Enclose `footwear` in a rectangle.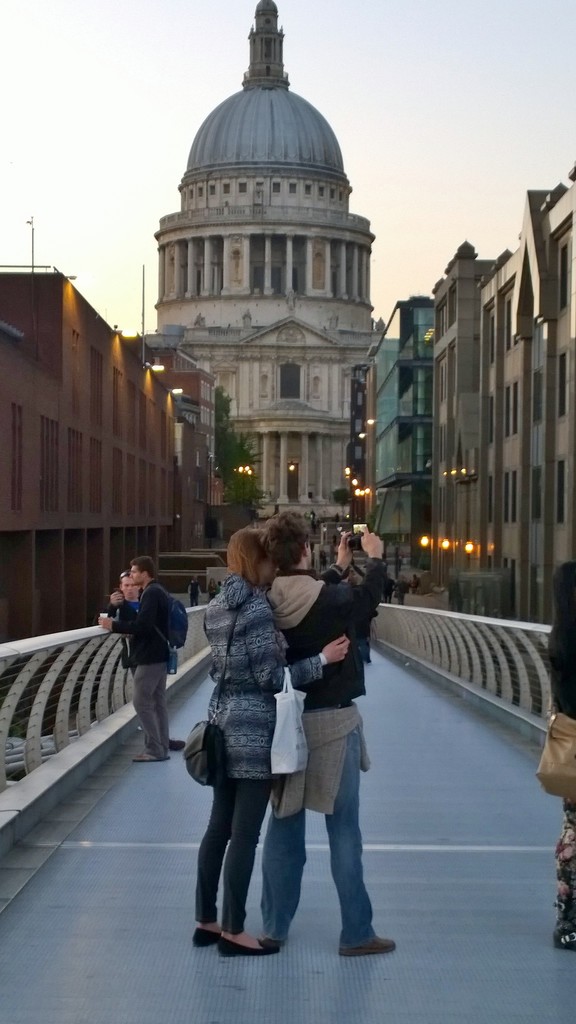
(x1=340, y1=934, x2=397, y2=961).
